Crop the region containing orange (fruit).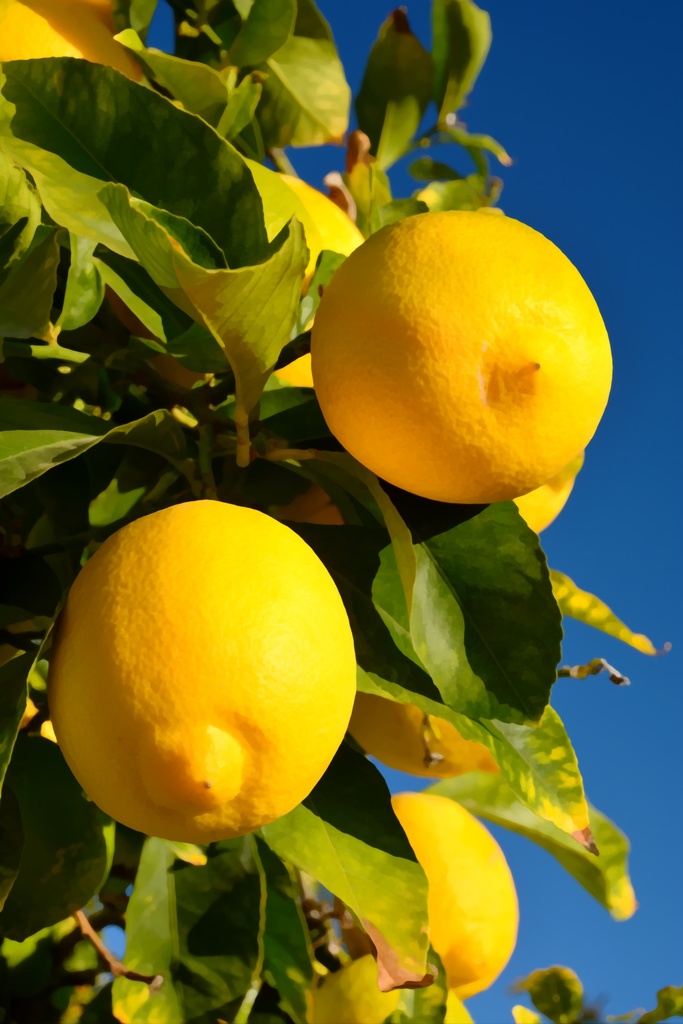
Crop region: bbox=(0, 0, 150, 73).
